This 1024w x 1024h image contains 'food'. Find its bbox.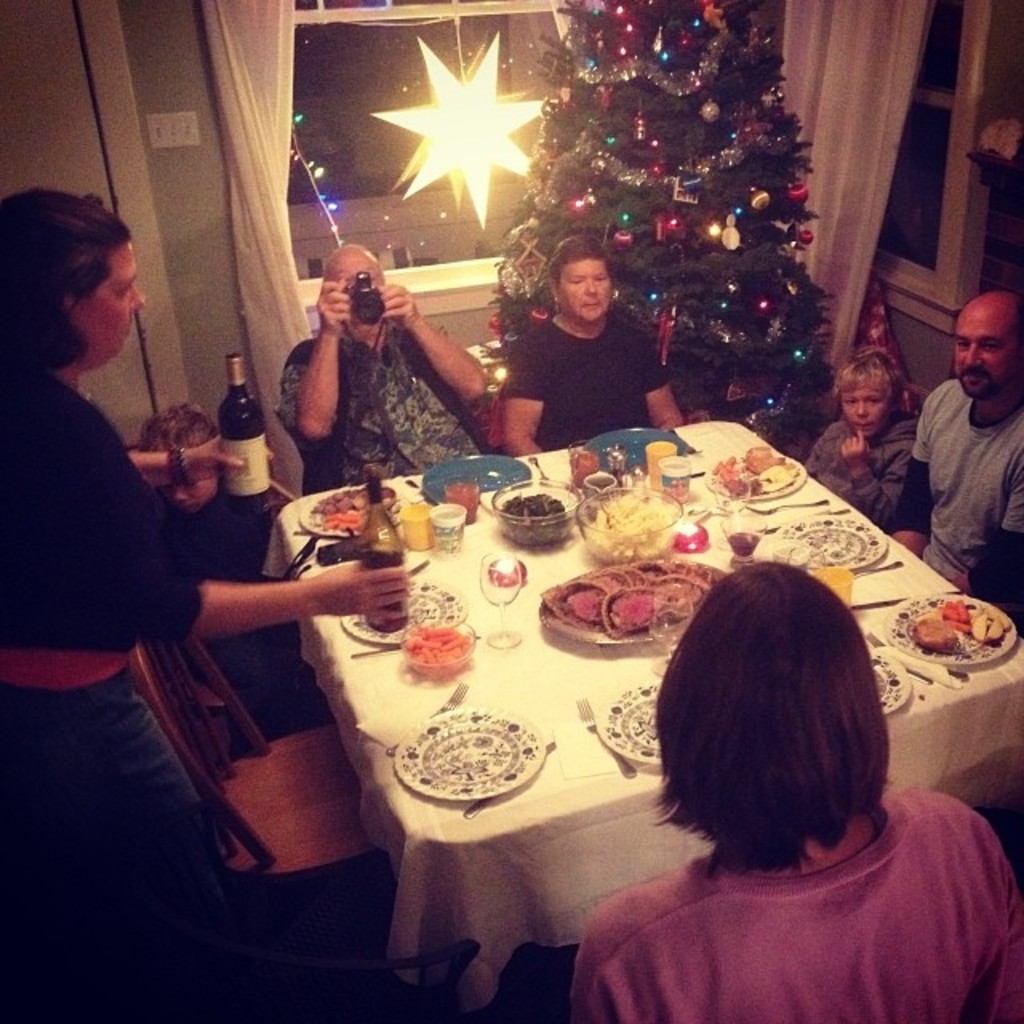
[534,558,709,645].
